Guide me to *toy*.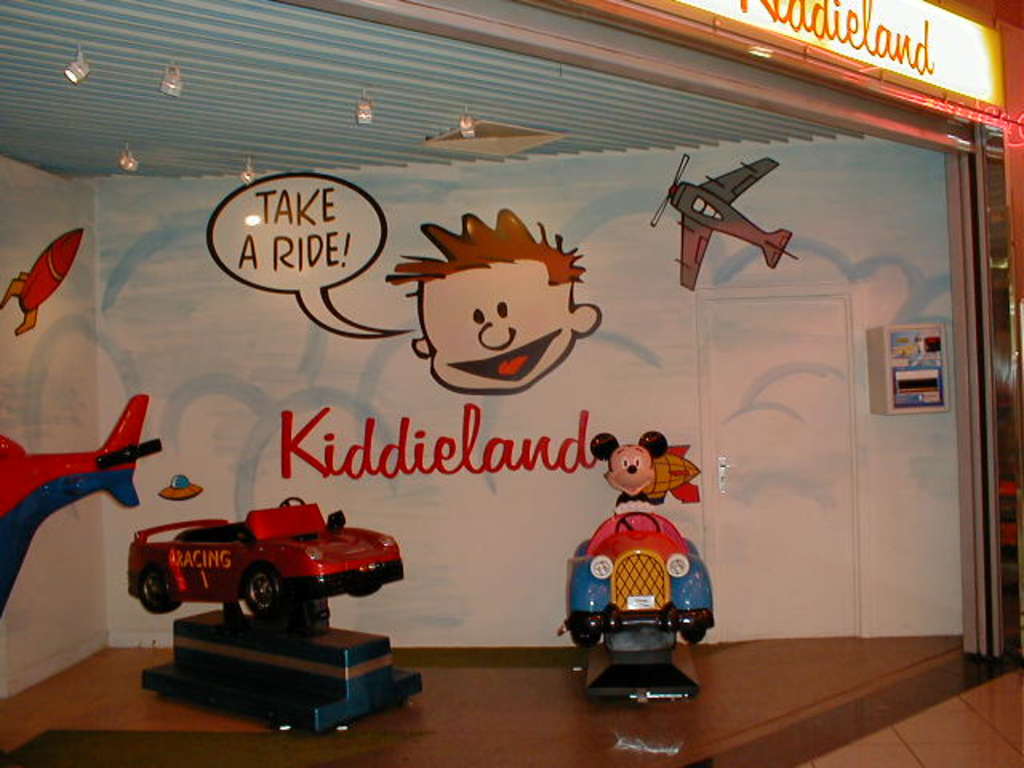
Guidance: box=[120, 494, 410, 621].
